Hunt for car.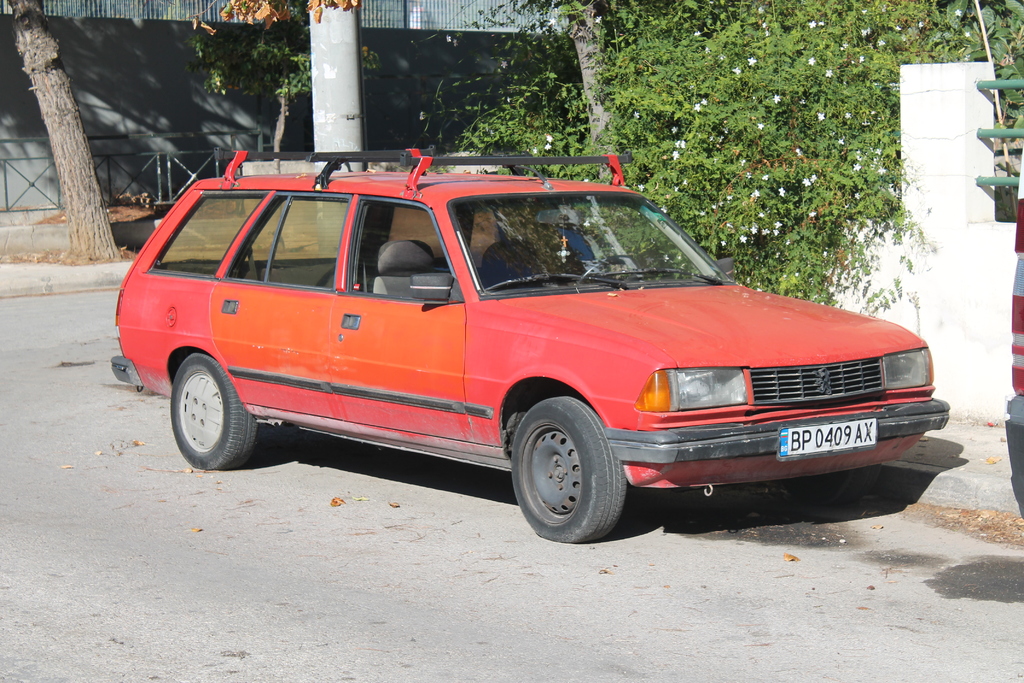
Hunted down at select_region(113, 163, 932, 536).
